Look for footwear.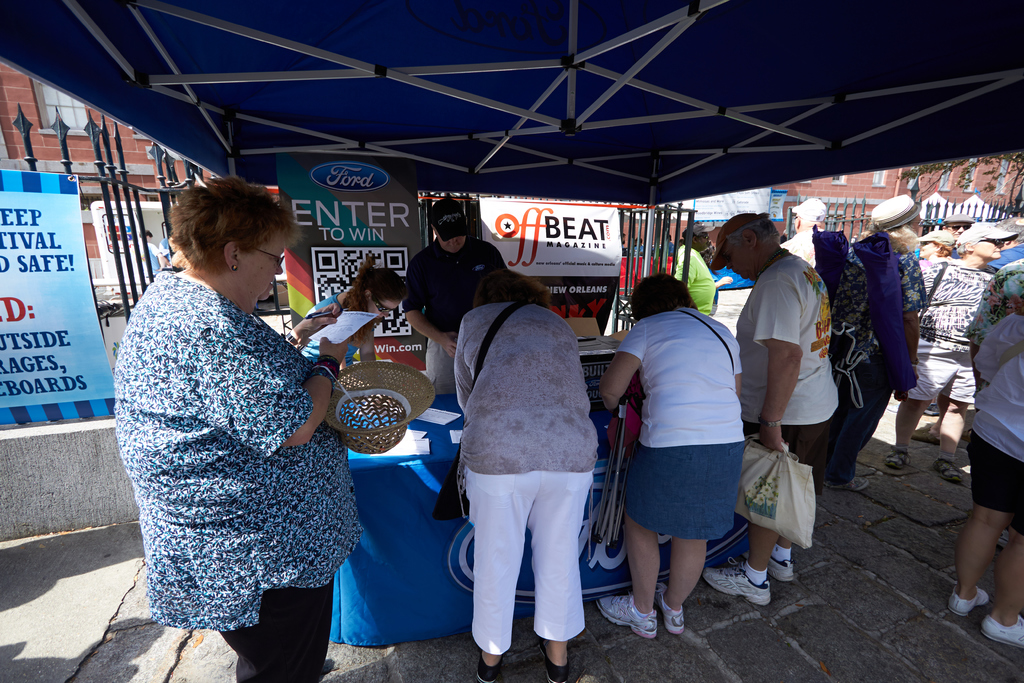
Found: (773, 557, 796, 584).
